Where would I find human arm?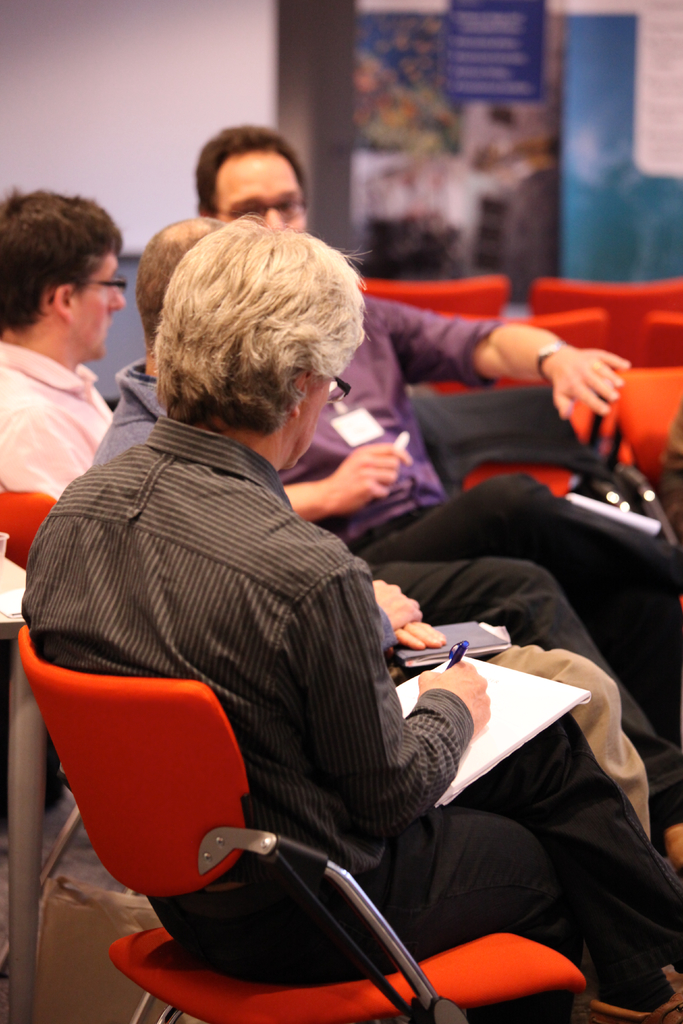
At (367,287,635,424).
